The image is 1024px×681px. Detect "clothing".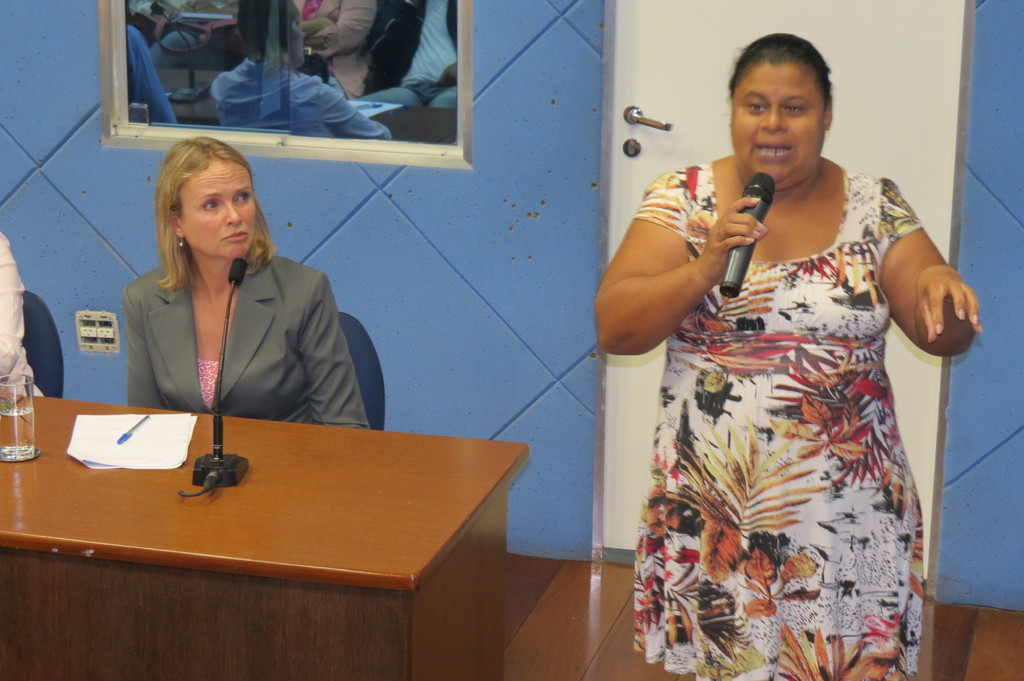
Detection: bbox=(303, 0, 372, 97).
